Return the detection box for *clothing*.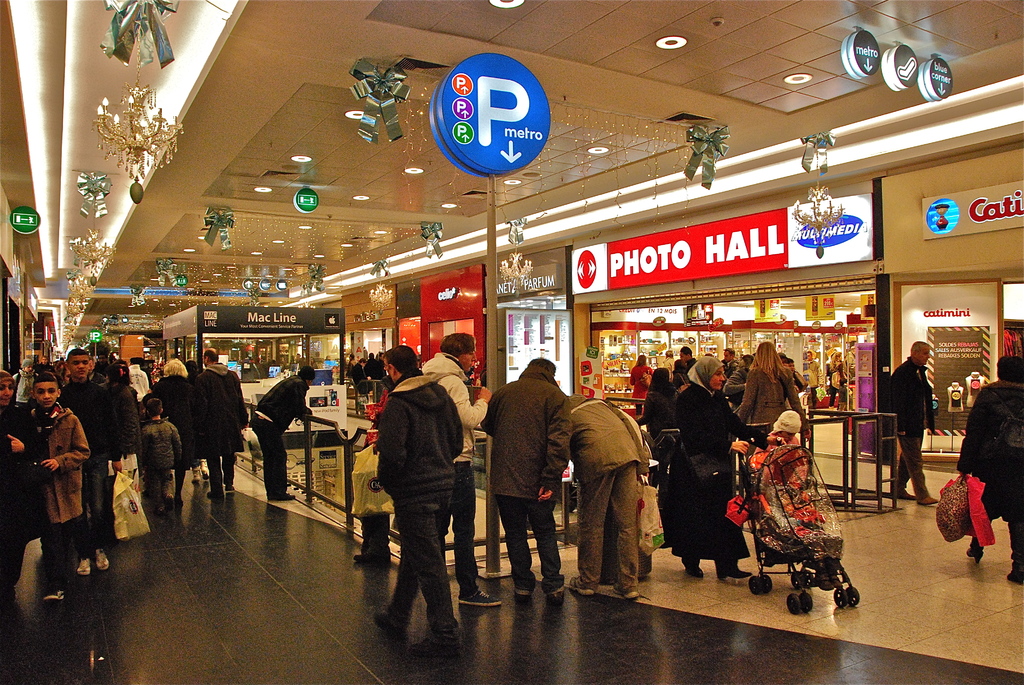
pyautogui.locateOnScreen(148, 377, 202, 469).
